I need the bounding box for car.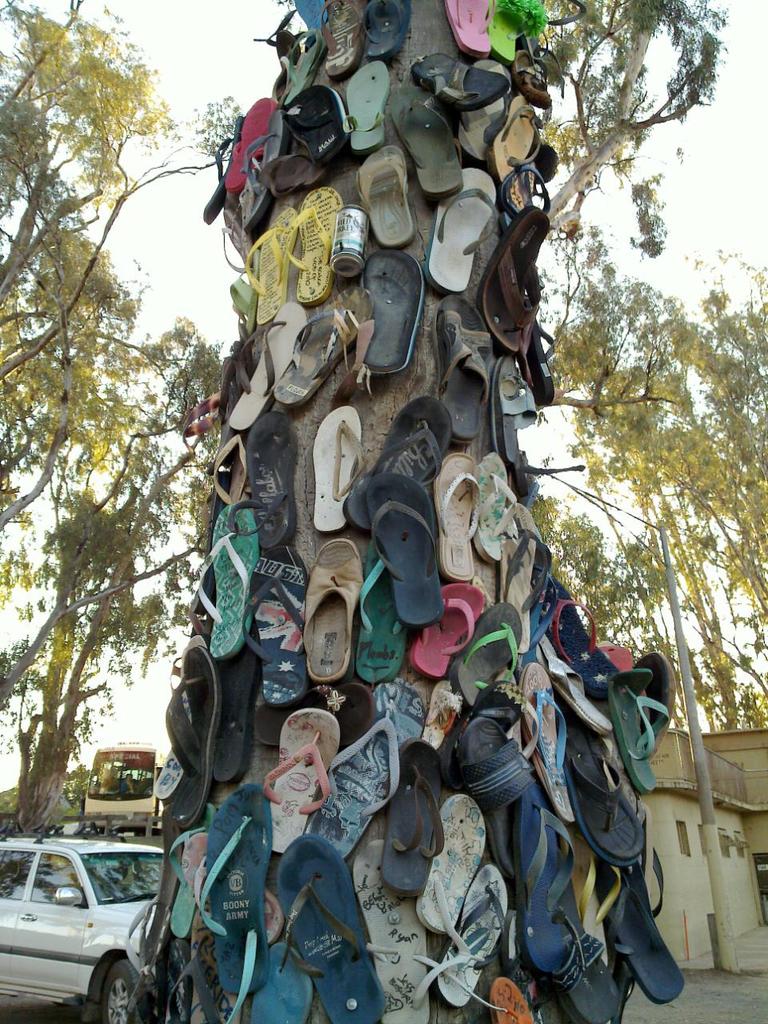
Here it is: (x1=0, y1=829, x2=166, y2=1023).
